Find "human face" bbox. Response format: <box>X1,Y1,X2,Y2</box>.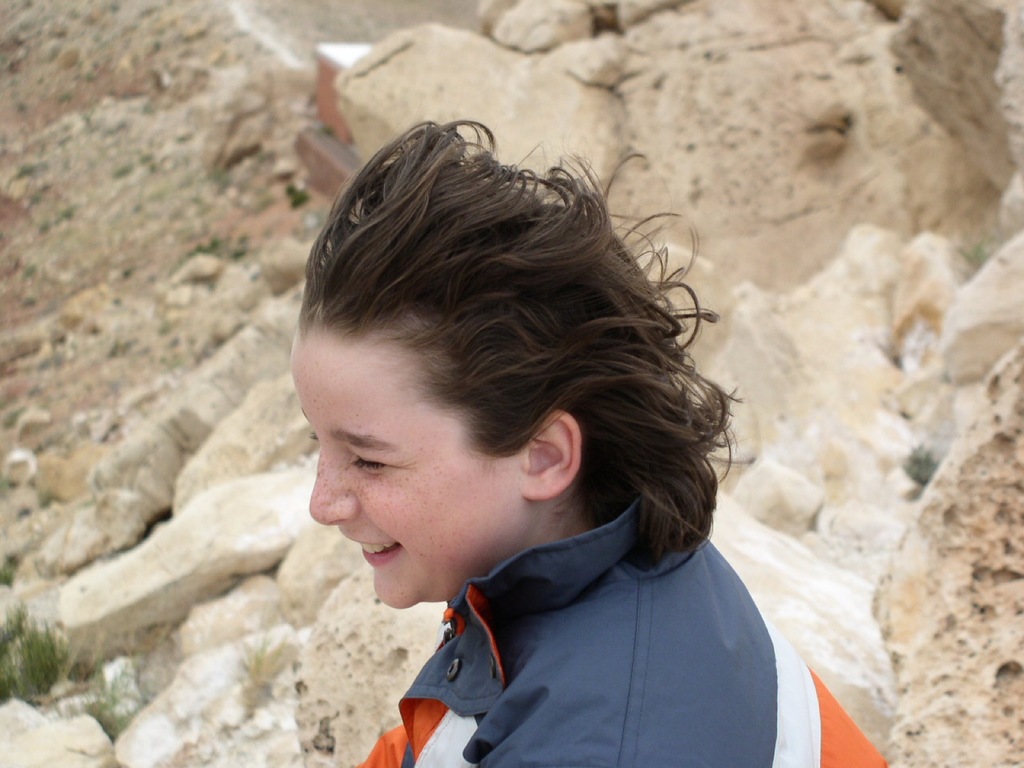
<box>283,316,521,610</box>.
